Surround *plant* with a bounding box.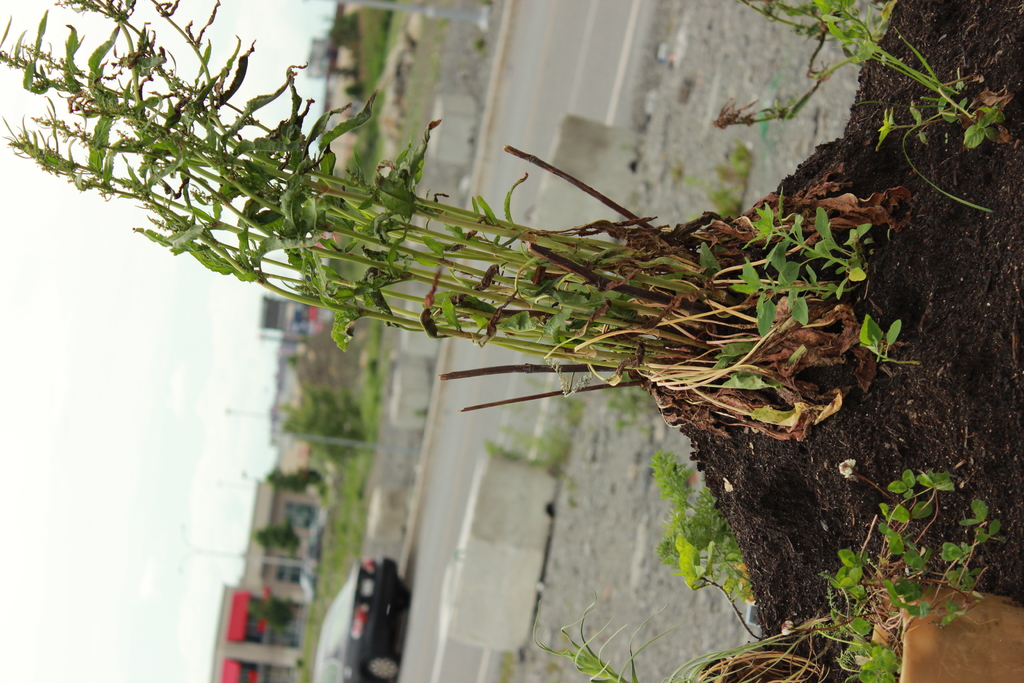
bbox(523, 462, 1018, 682).
